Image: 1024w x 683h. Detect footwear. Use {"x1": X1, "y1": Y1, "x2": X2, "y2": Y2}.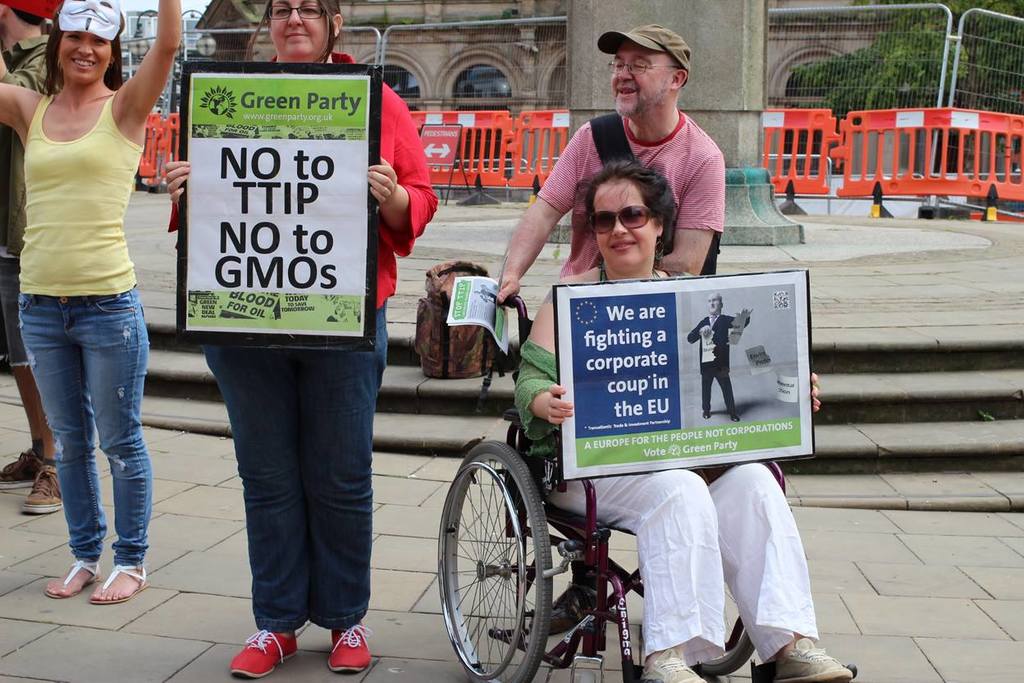
{"x1": 0, "y1": 443, "x2": 48, "y2": 493}.
